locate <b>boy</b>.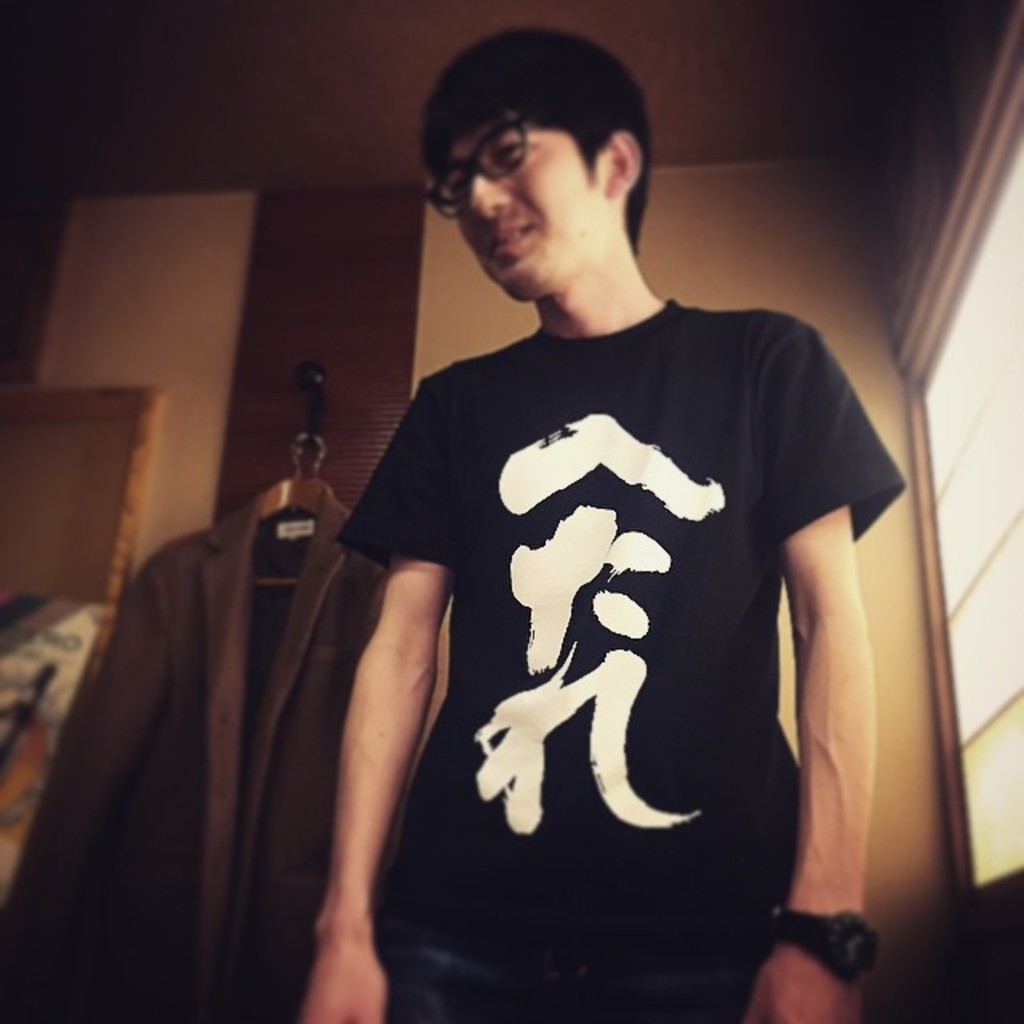
Bounding box: x1=302, y1=22, x2=907, y2=1018.
